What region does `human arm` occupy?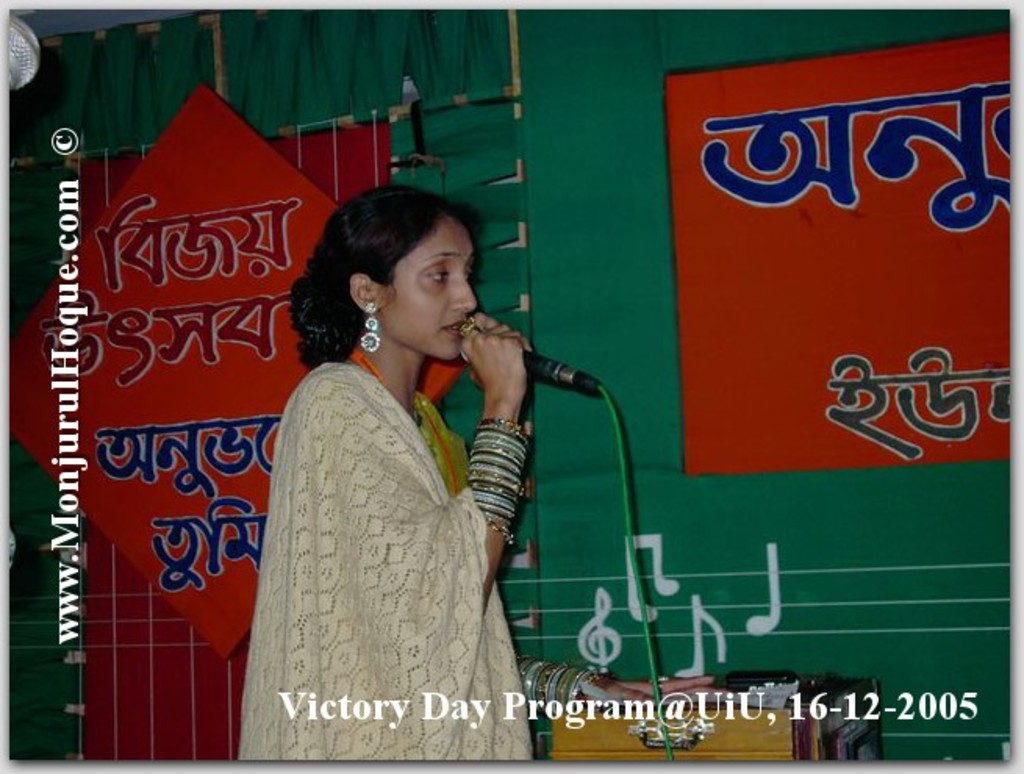
bbox=[306, 314, 522, 685].
